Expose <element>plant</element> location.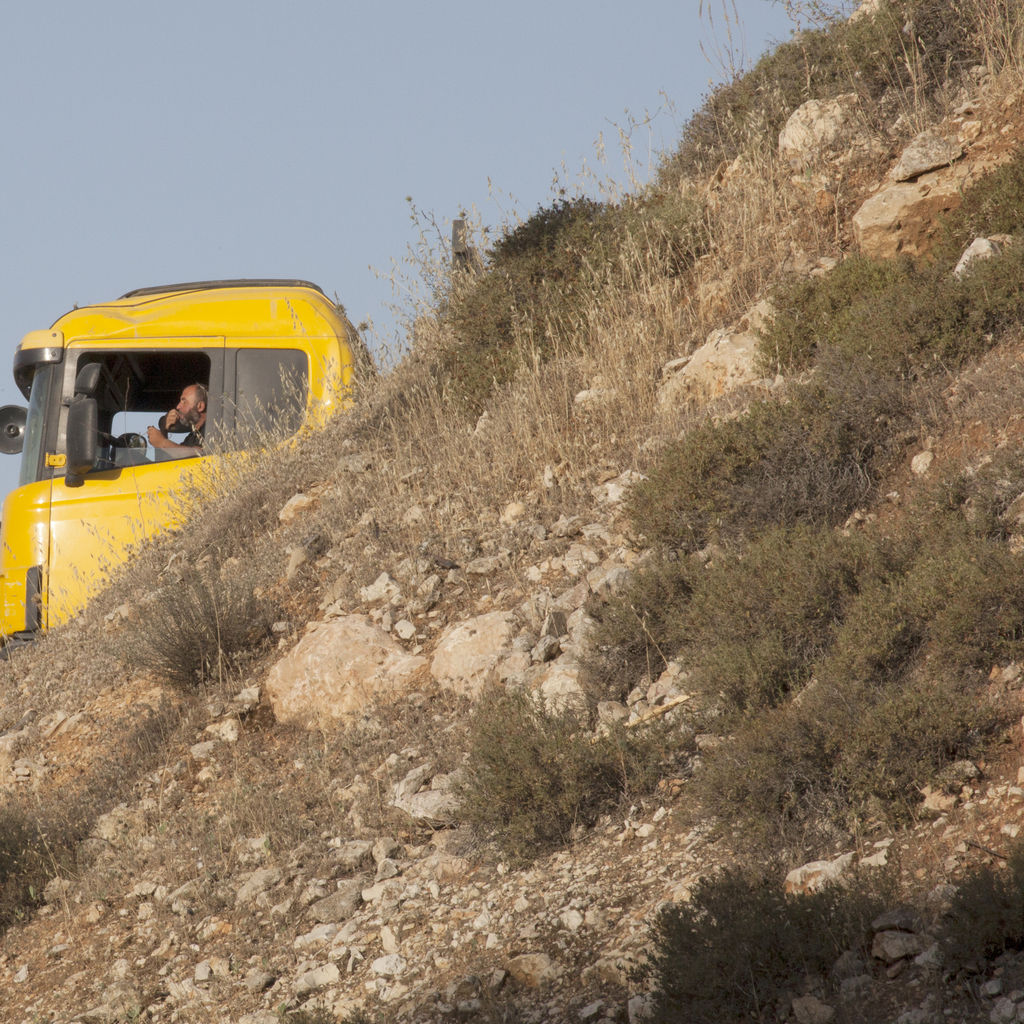
Exposed at region(657, 492, 897, 769).
